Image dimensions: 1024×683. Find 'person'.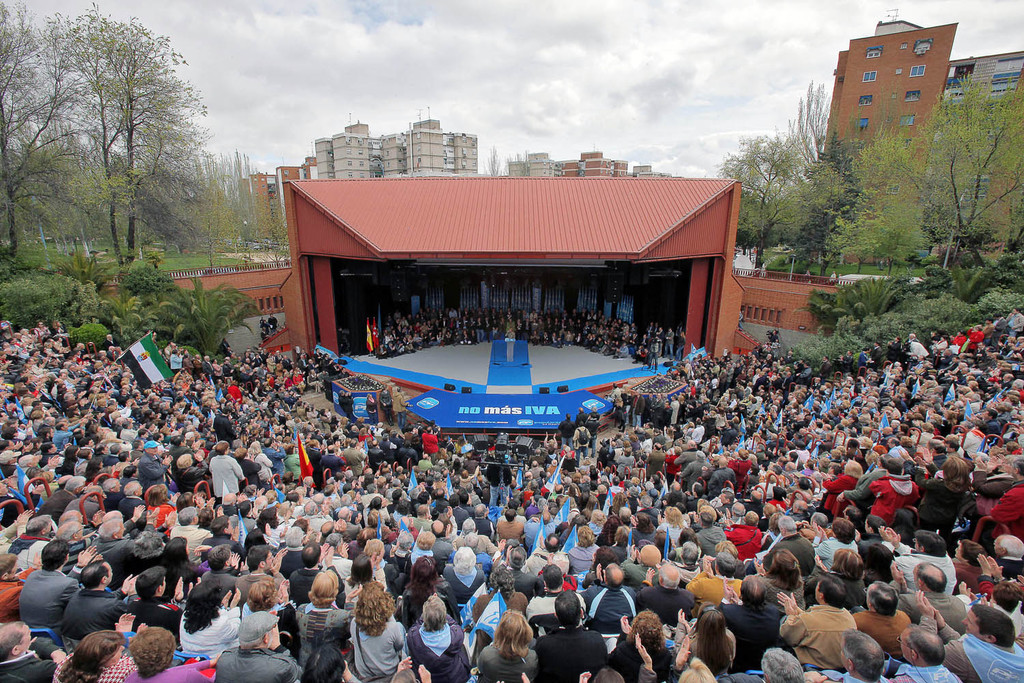
<box>676,611,729,666</box>.
